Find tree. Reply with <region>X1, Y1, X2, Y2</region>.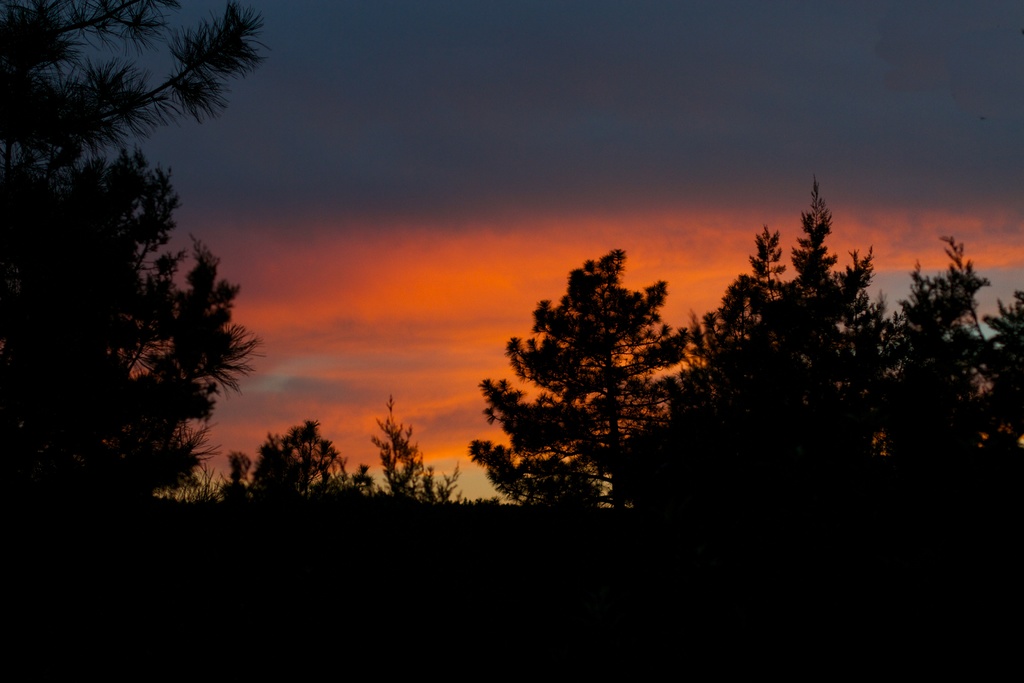
<region>0, 0, 257, 525</region>.
